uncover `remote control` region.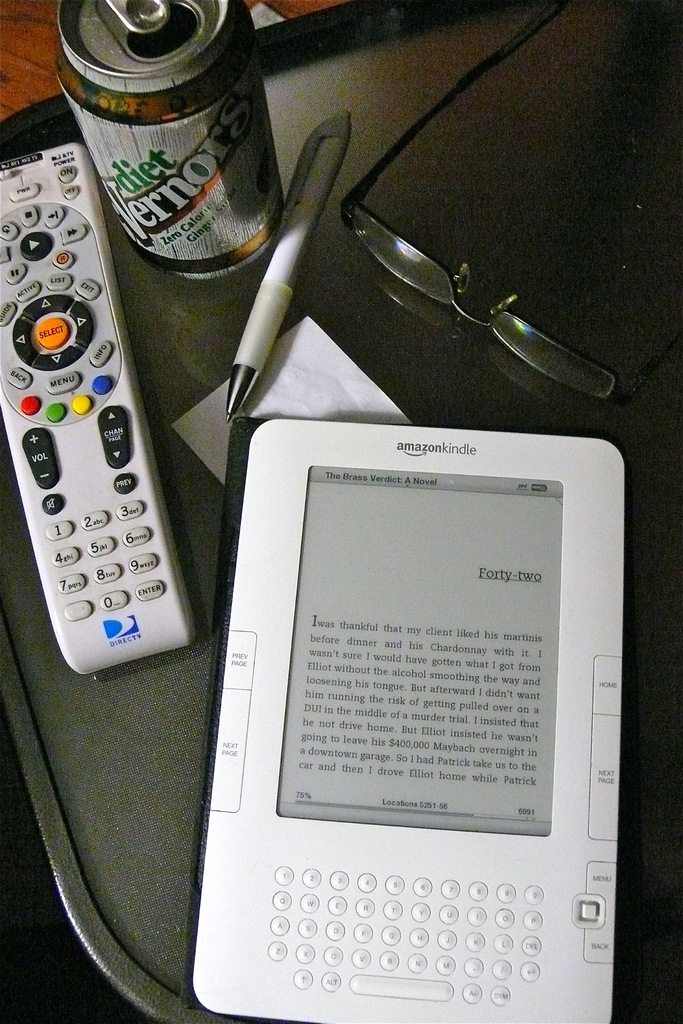
Uncovered: {"x1": 0, "y1": 140, "x2": 201, "y2": 678}.
